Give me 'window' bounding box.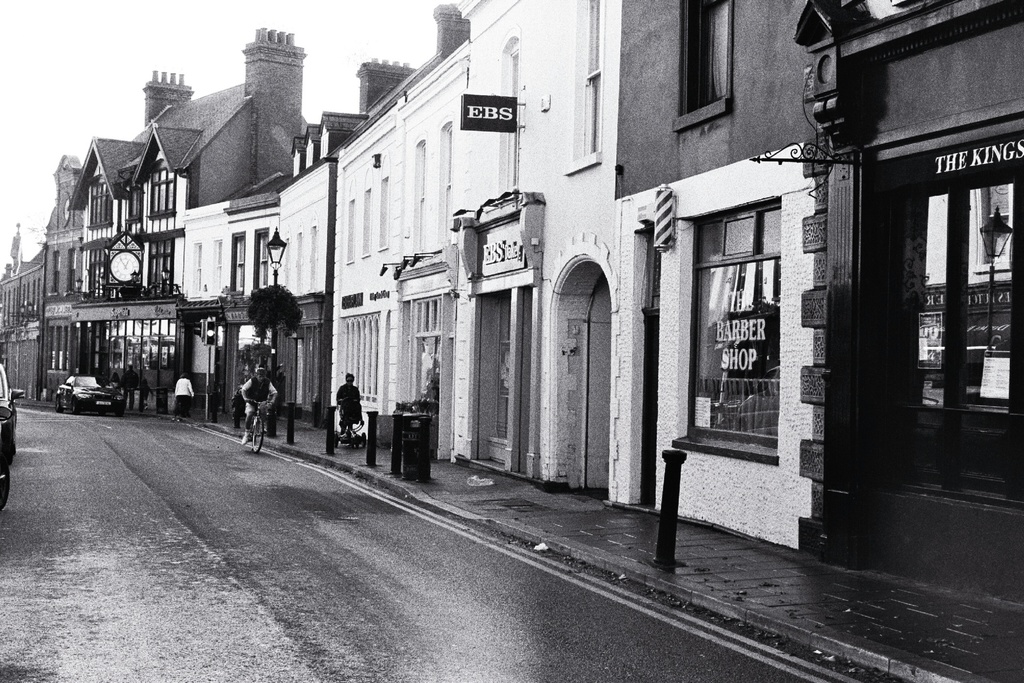
[x1=88, y1=176, x2=110, y2=231].
